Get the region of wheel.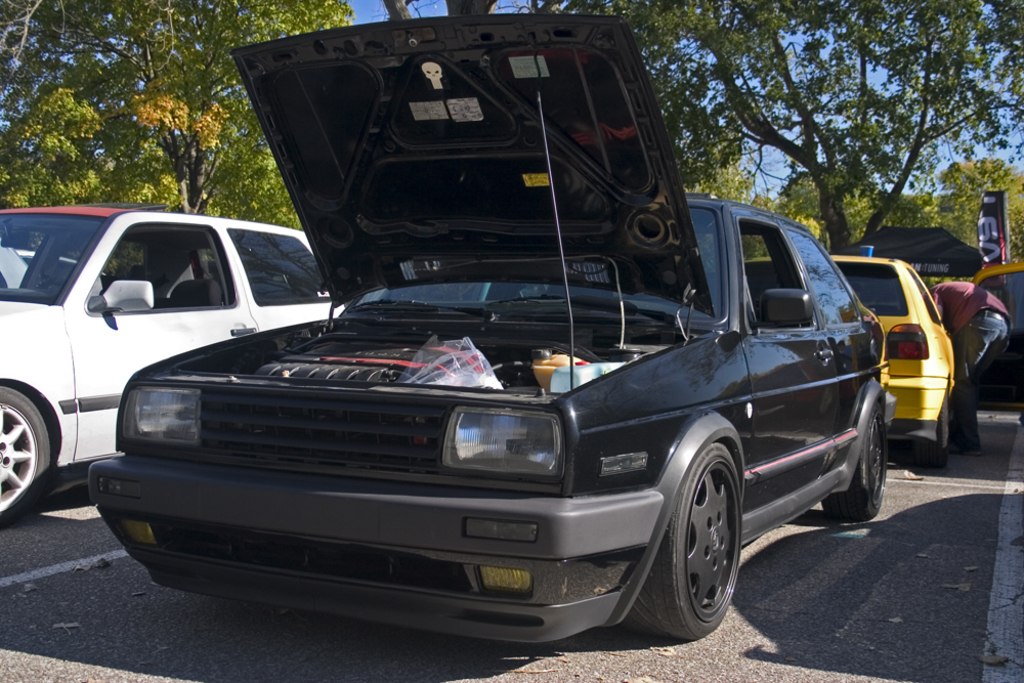
{"left": 653, "top": 457, "right": 759, "bottom": 636}.
